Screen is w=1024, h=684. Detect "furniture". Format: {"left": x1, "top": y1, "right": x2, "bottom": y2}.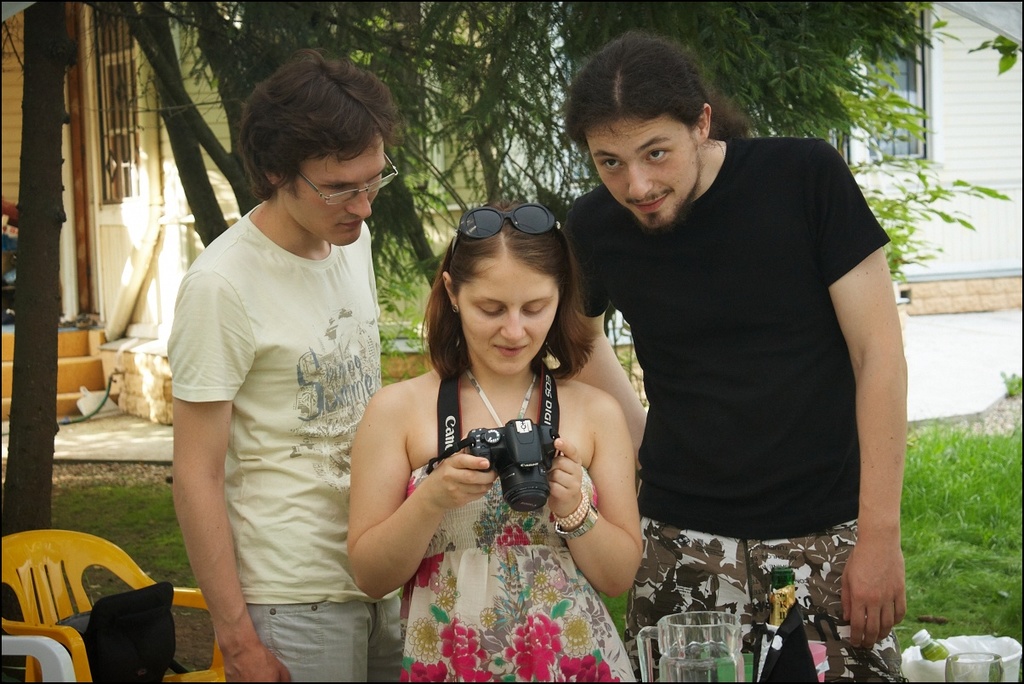
{"left": 0, "top": 636, "right": 75, "bottom": 682}.
